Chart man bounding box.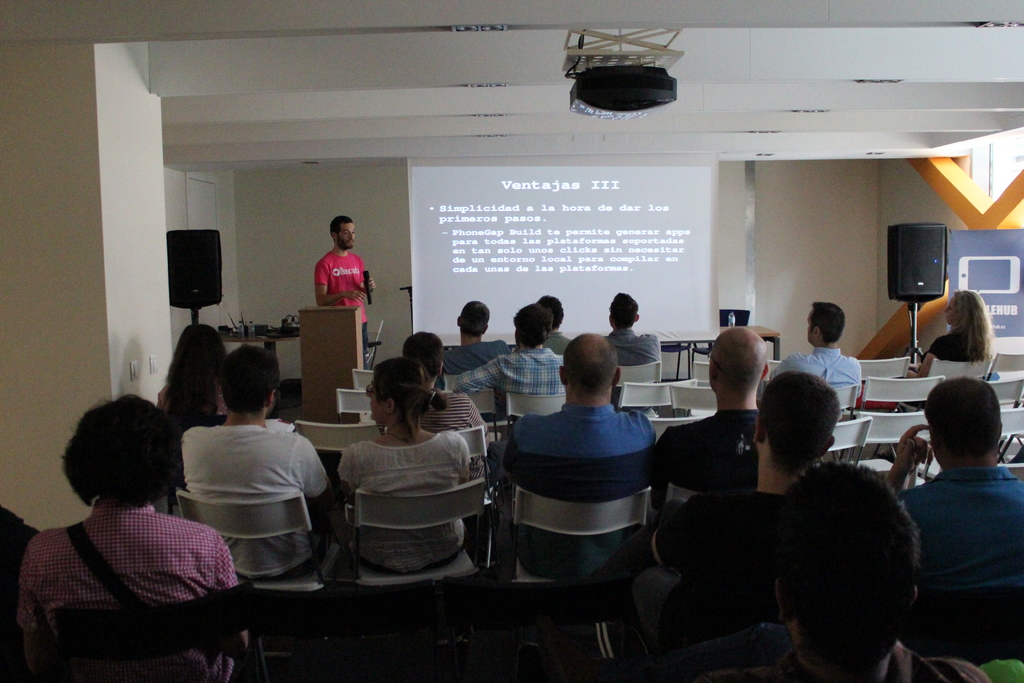
Charted: locate(534, 292, 572, 356).
